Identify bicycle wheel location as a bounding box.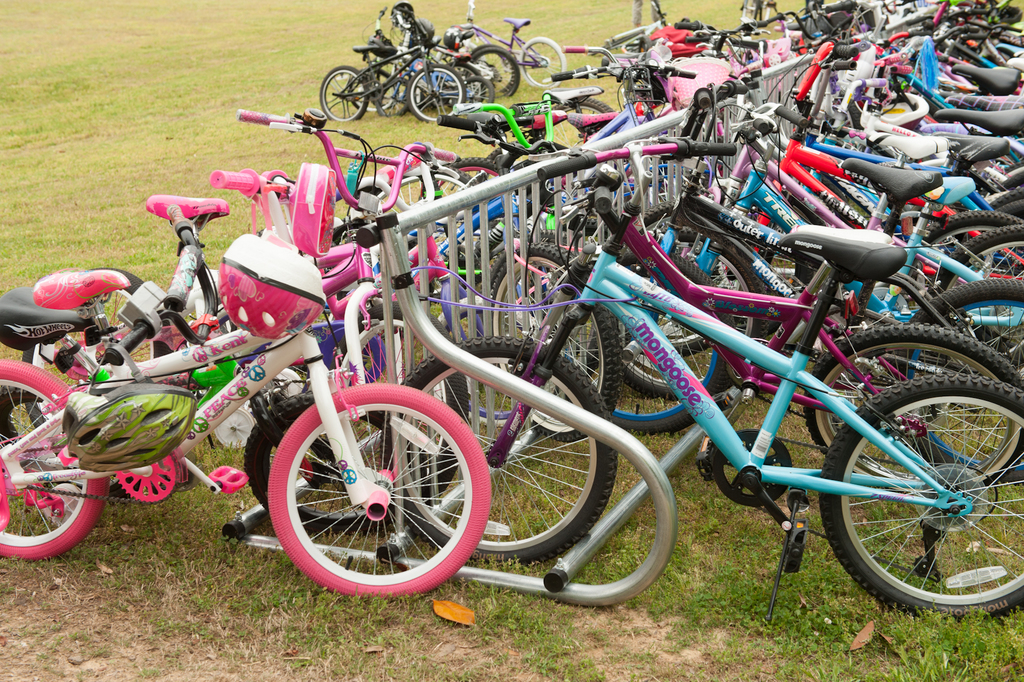
region(374, 166, 476, 215).
